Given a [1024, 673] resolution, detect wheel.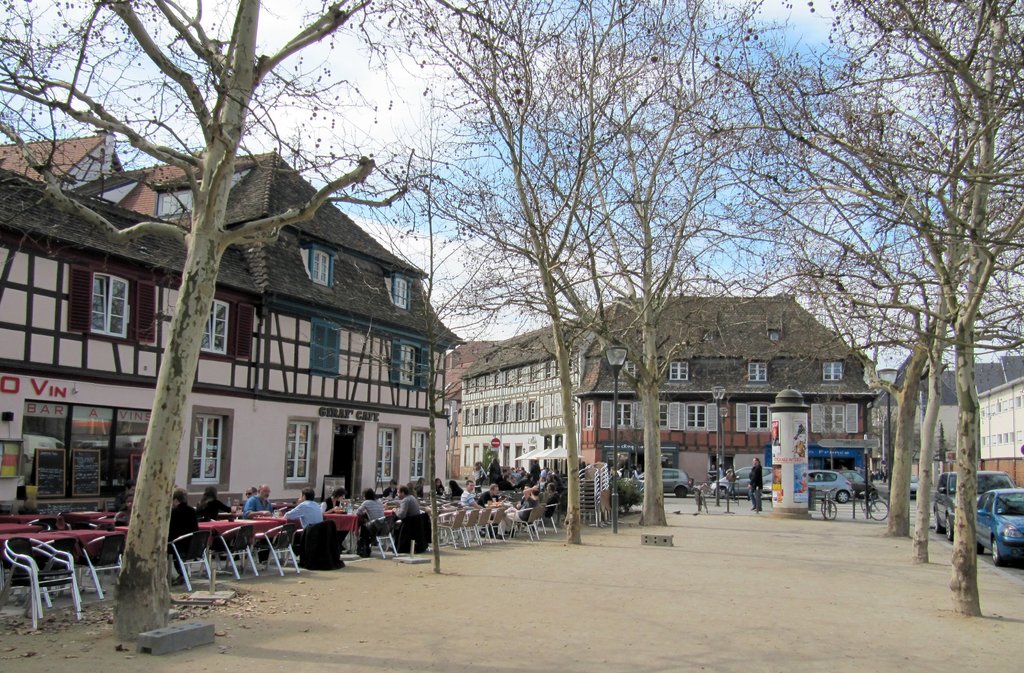
870/502/888/519.
